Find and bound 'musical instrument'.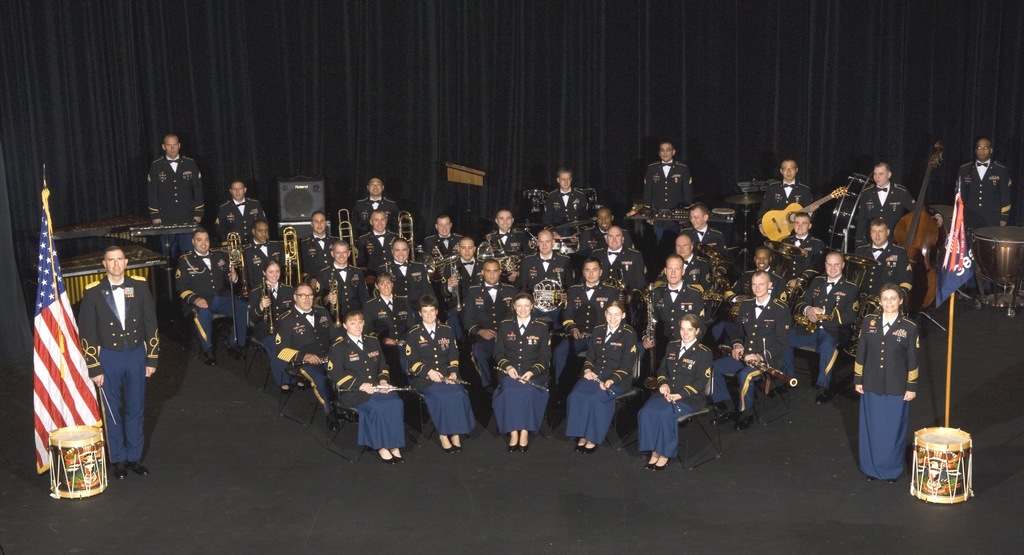
Bound: {"left": 825, "top": 170, "right": 880, "bottom": 250}.
